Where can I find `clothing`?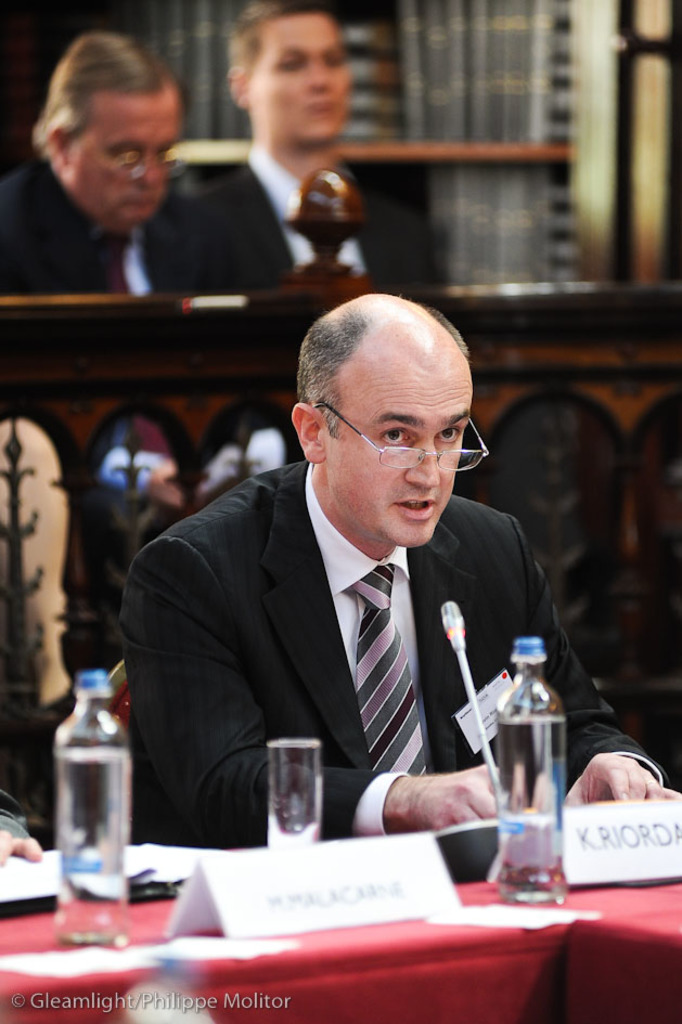
You can find it at [0, 172, 257, 358].
